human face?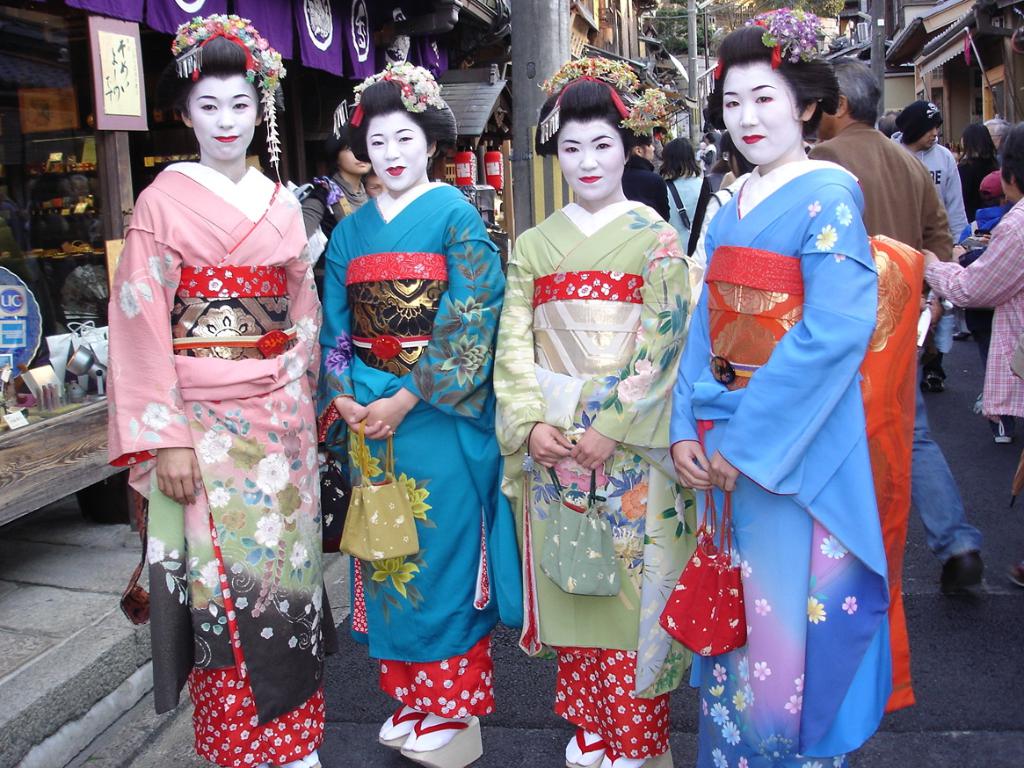
Rect(190, 77, 259, 157)
